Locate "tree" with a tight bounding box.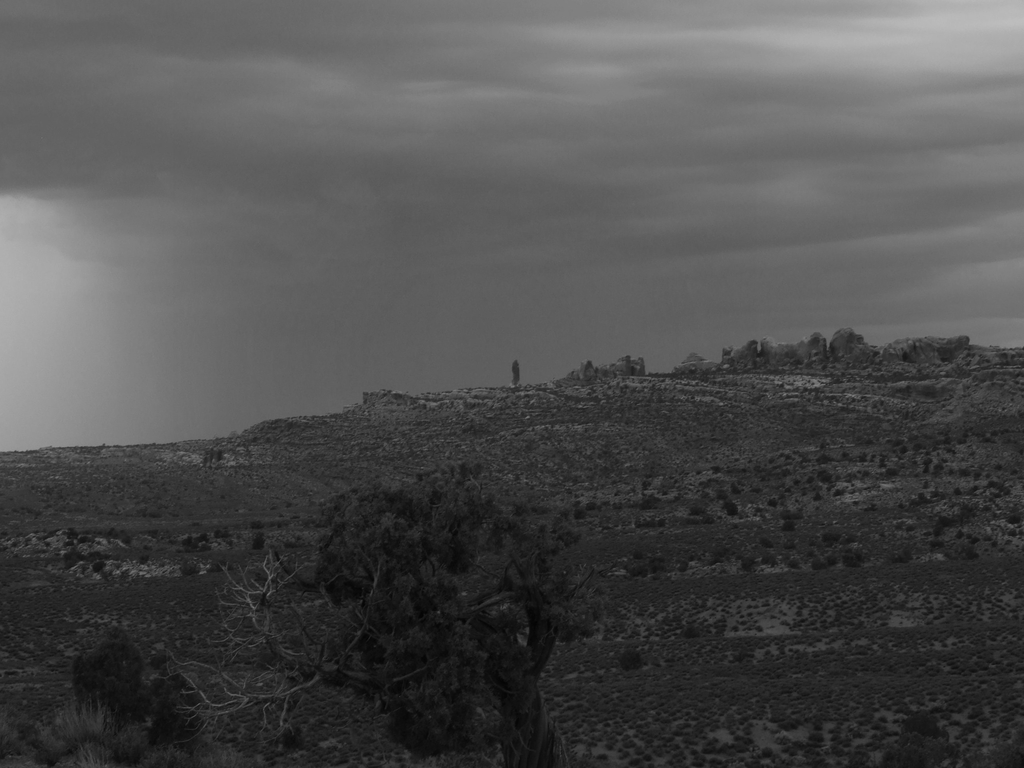
[x1=44, y1=462, x2=611, y2=766].
